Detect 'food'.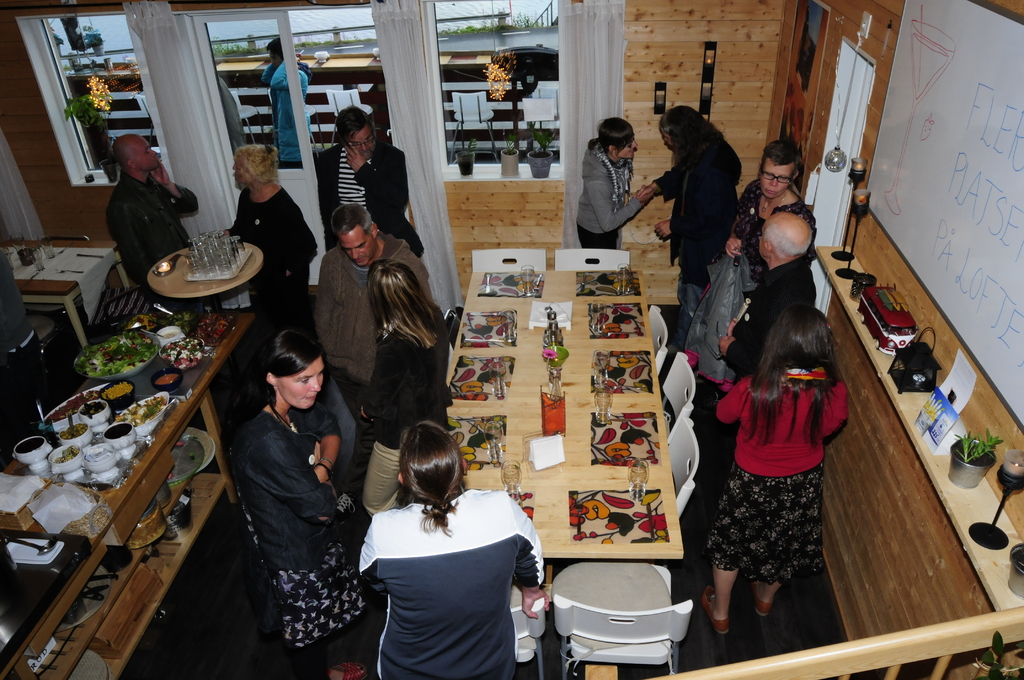
Detected at pyautogui.locateOnScreen(49, 445, 84, 467).
